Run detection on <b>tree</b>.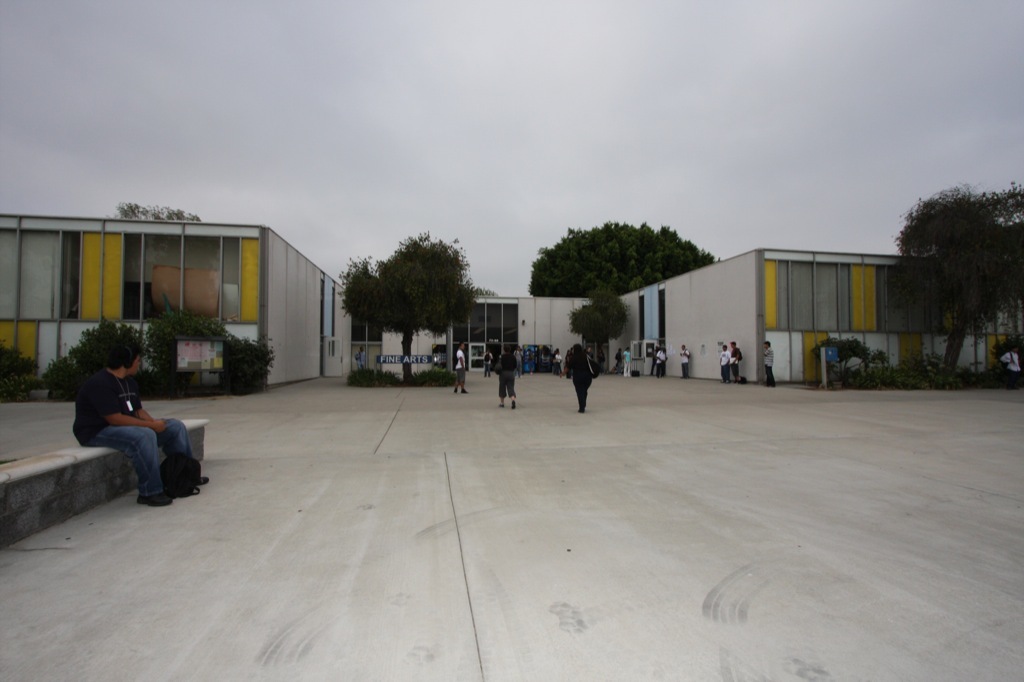
Result: BBox(892, 153, 1016, 369).
